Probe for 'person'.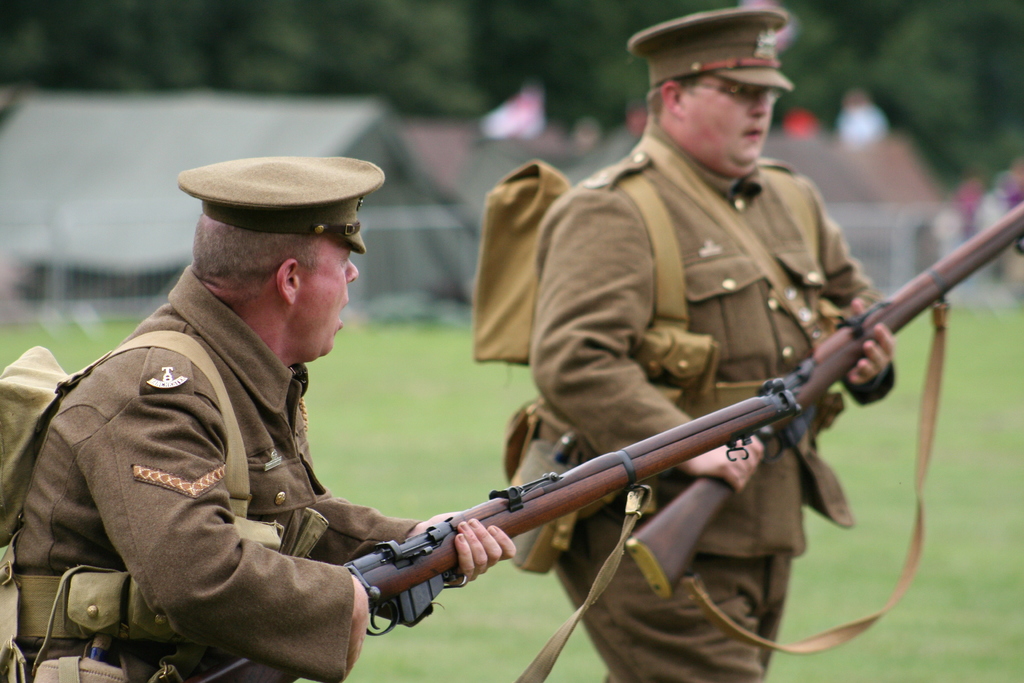
Probe result: [left=502, top=0, right=896, bottom=682].
